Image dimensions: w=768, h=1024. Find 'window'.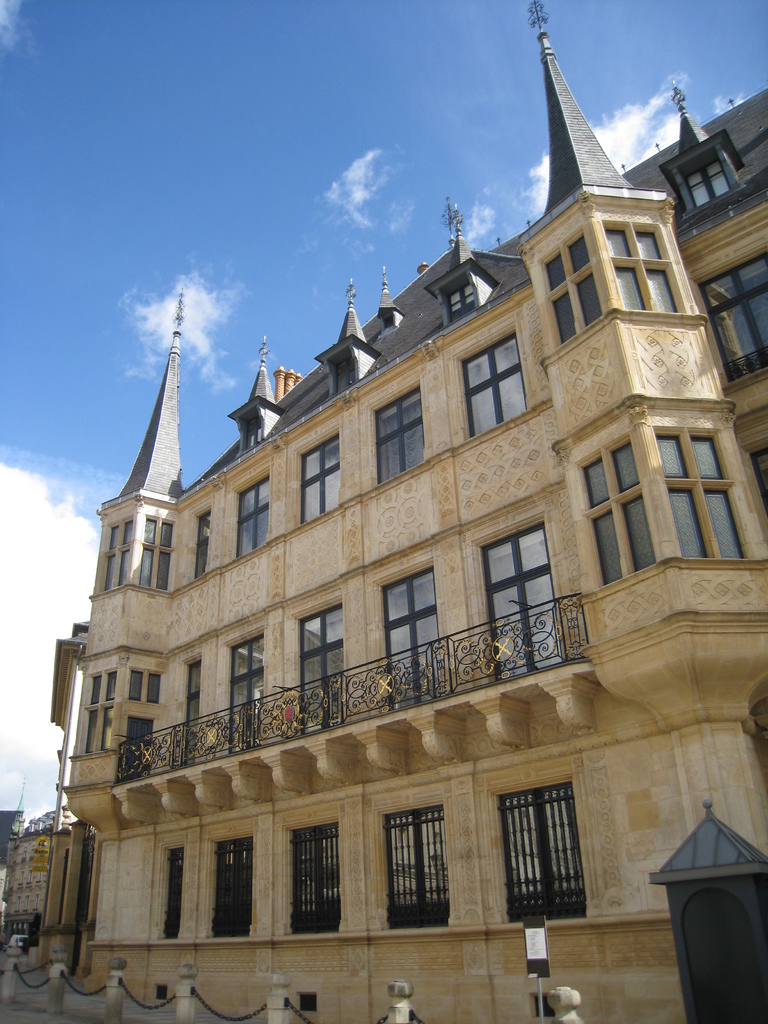
(752, 421, 767, 543).
